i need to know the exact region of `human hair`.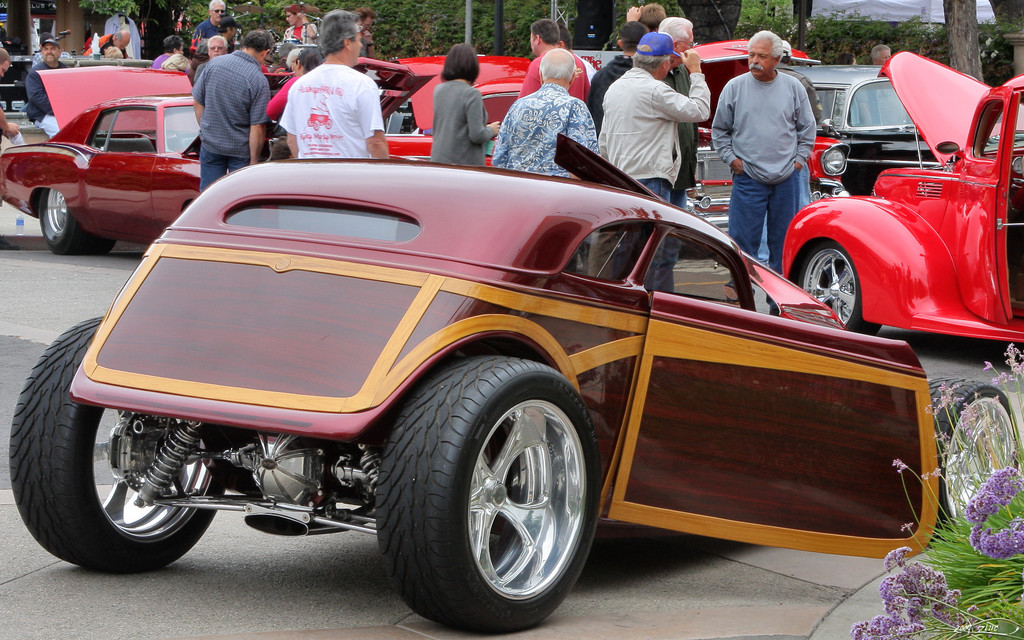
Region: box(319, 8, 359, 56).
